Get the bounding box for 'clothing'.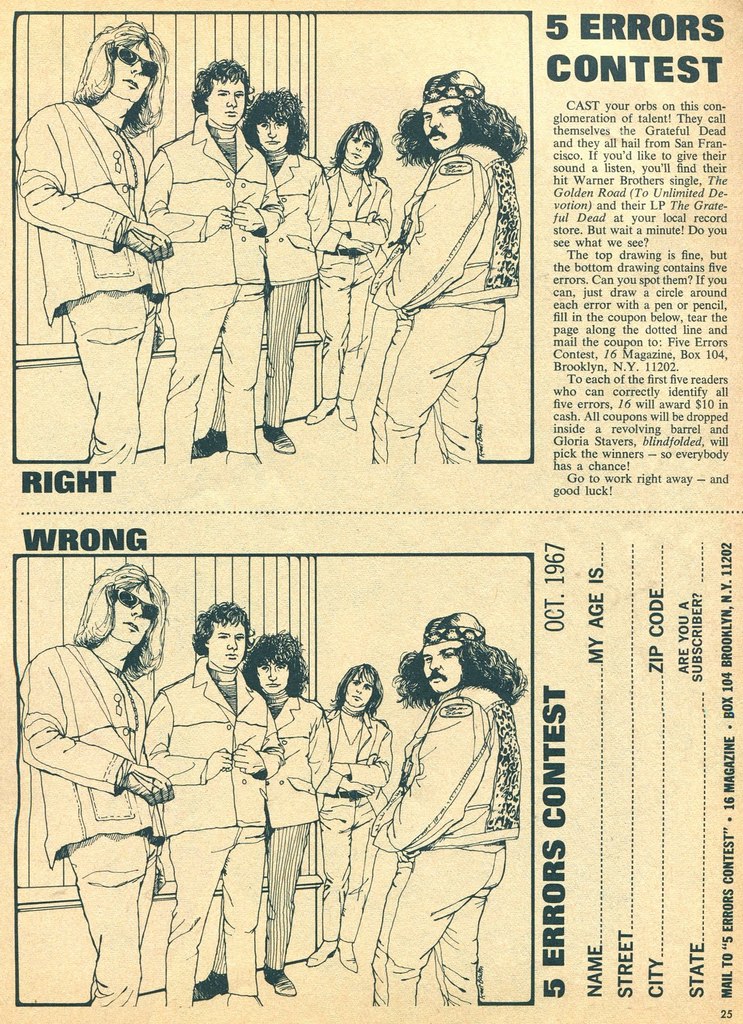
left=5, top=93, right=168, bottom=469.
